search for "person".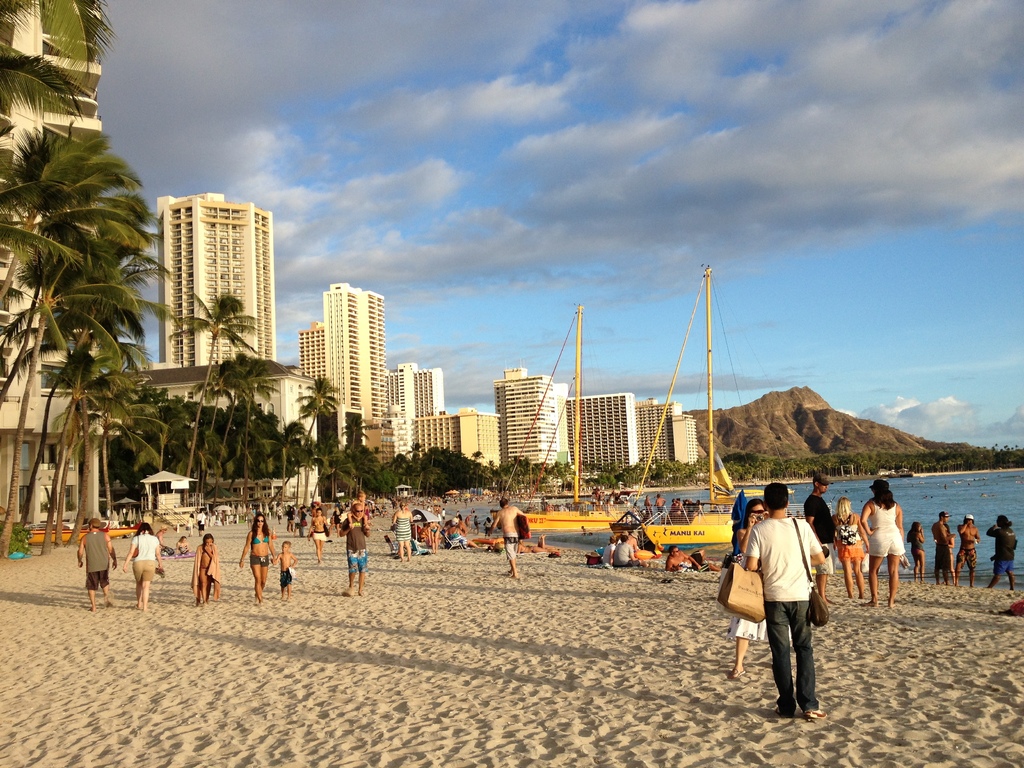
Found at pyautogui.locateOnScreen(237, 510, 274, 605).
